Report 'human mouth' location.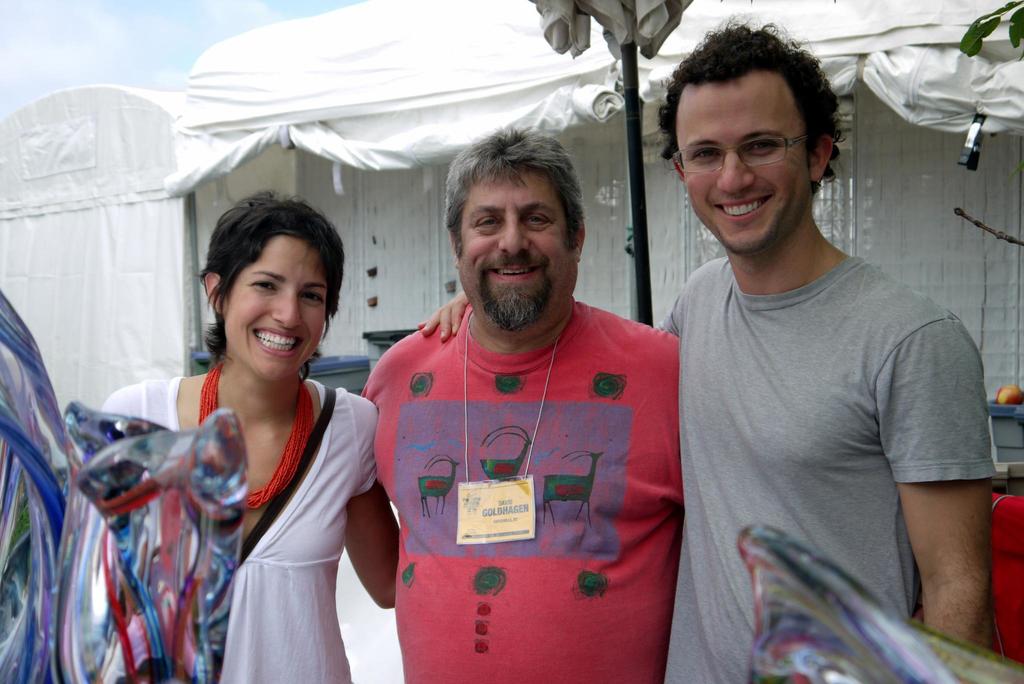
Report: detection(492, 266, 541, 281).
